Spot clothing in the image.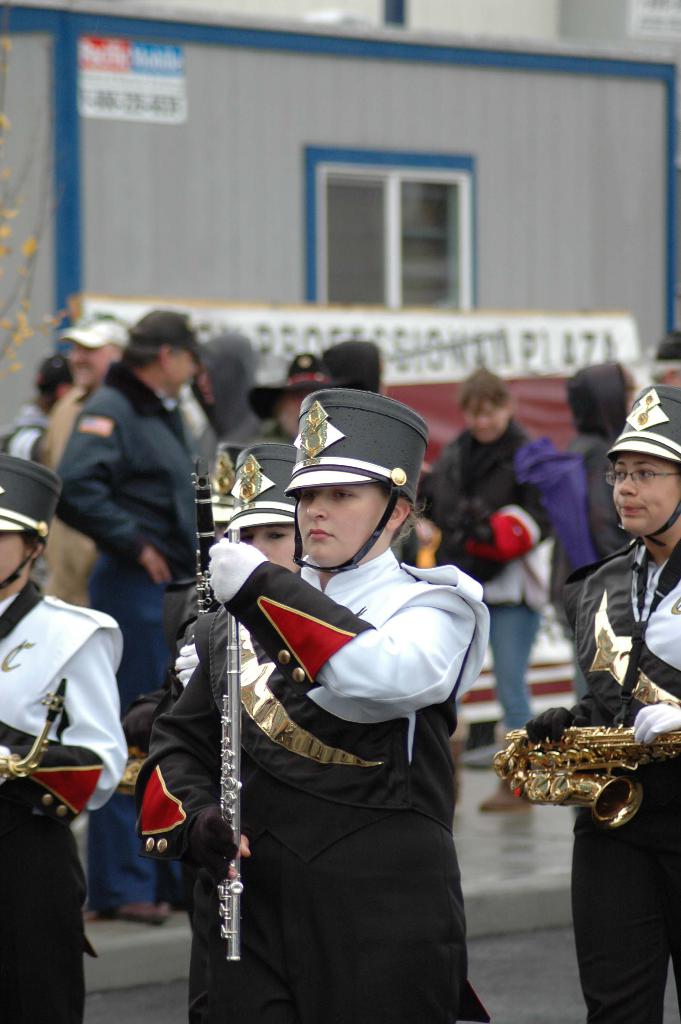
clothing found at 564 524 680 1023.
